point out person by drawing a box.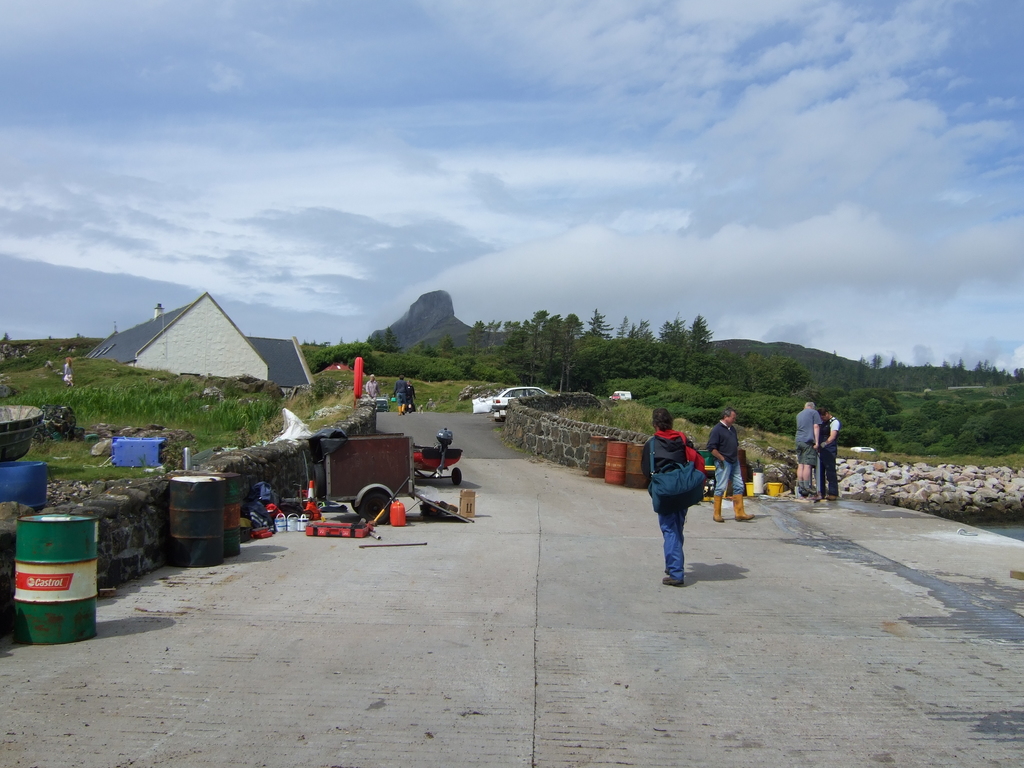
<region>792, 395, 823, 506</region>.
